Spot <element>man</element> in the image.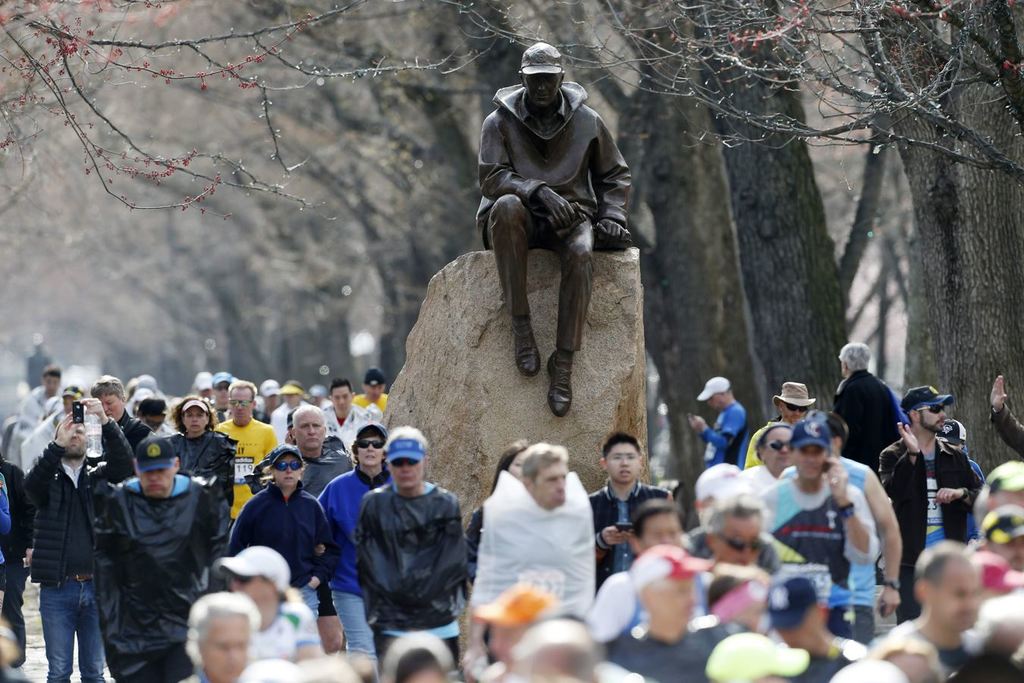
<element>man</element> found at [left=98, top=440, right=221, bottom=682].
